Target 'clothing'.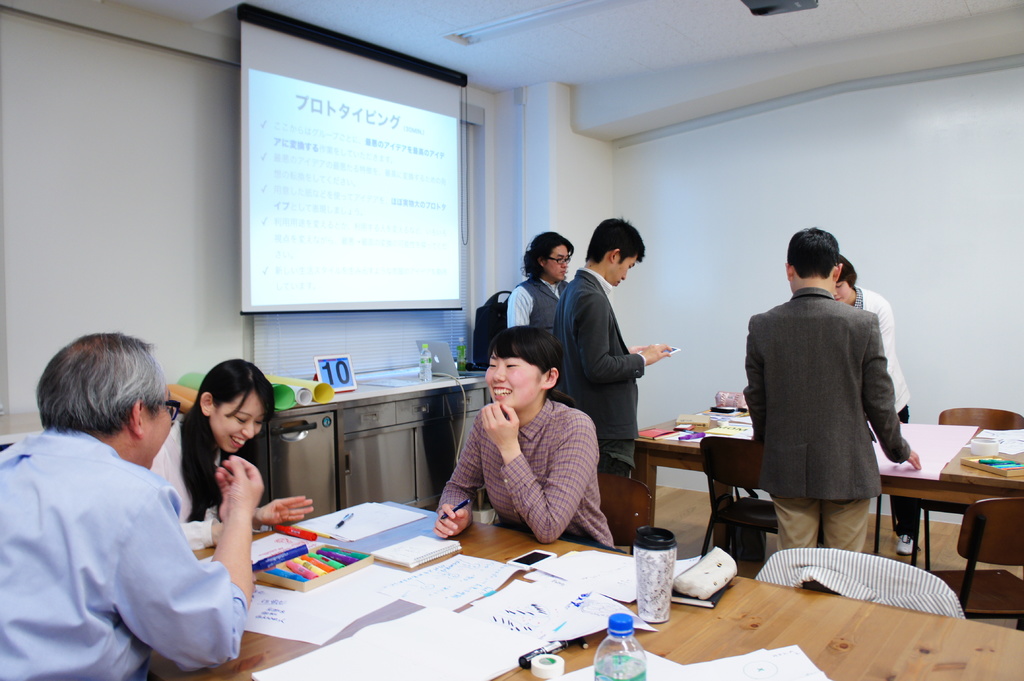
Target region: (x1=857, y1=289, x2=911, y2=533).
